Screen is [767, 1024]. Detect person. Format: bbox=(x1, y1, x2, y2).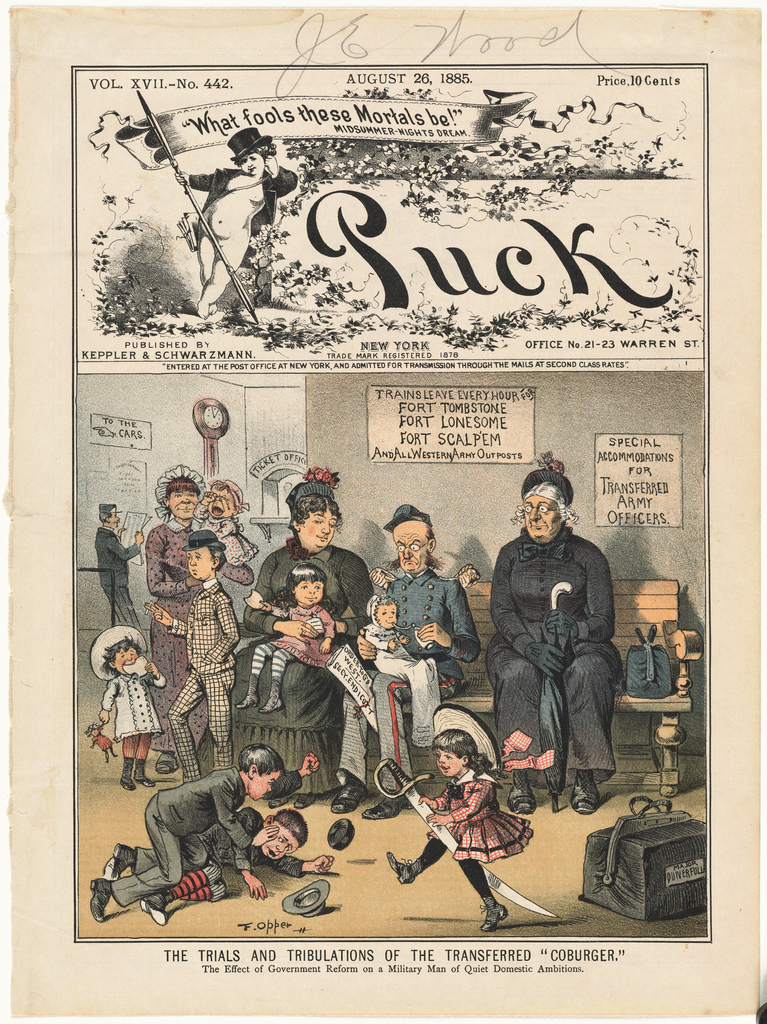
bbox=(177, 127, 304, 316).
